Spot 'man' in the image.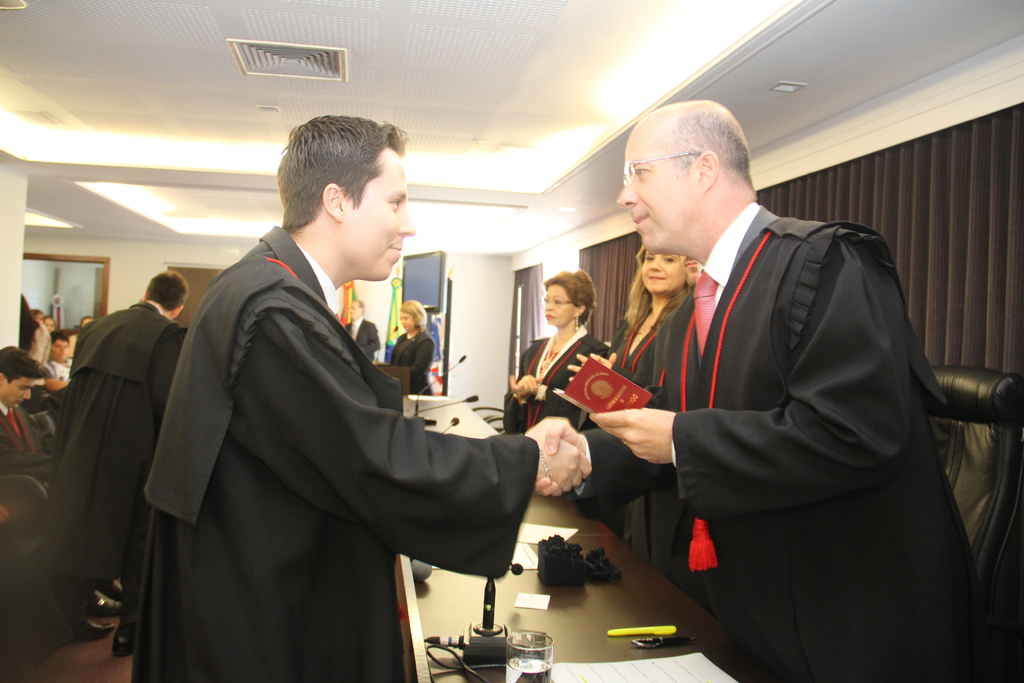
'man' found at [left=339, top=293, right=380, bottom=363].
